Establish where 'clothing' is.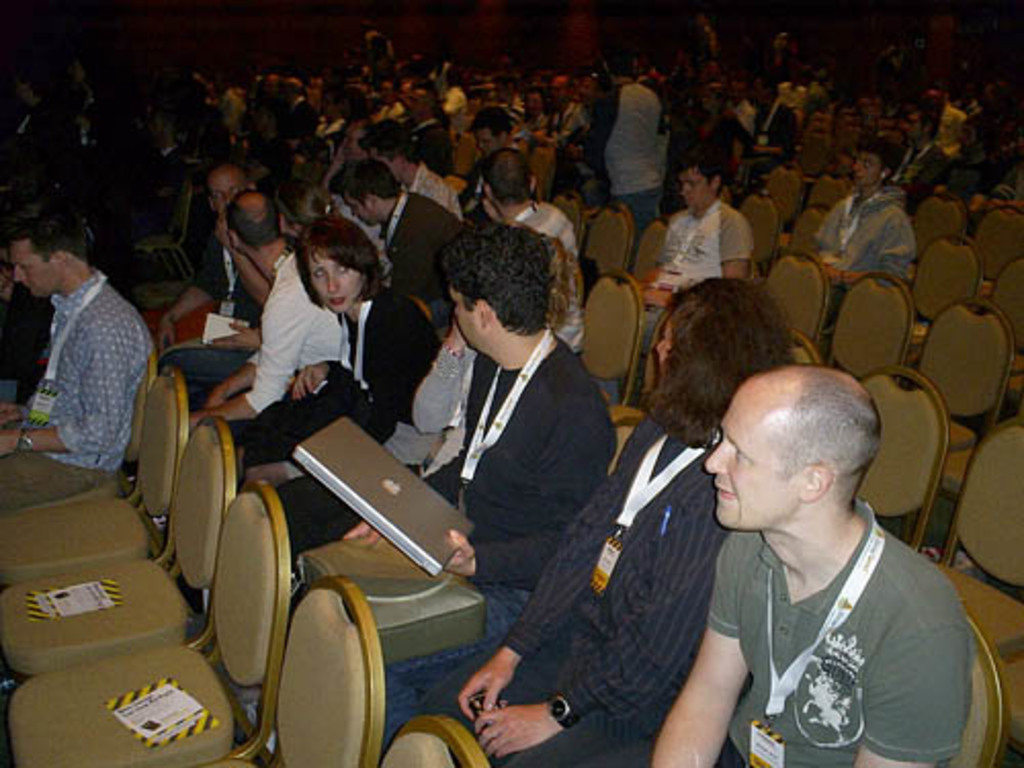
Established at (586, 498, 975, 766).
